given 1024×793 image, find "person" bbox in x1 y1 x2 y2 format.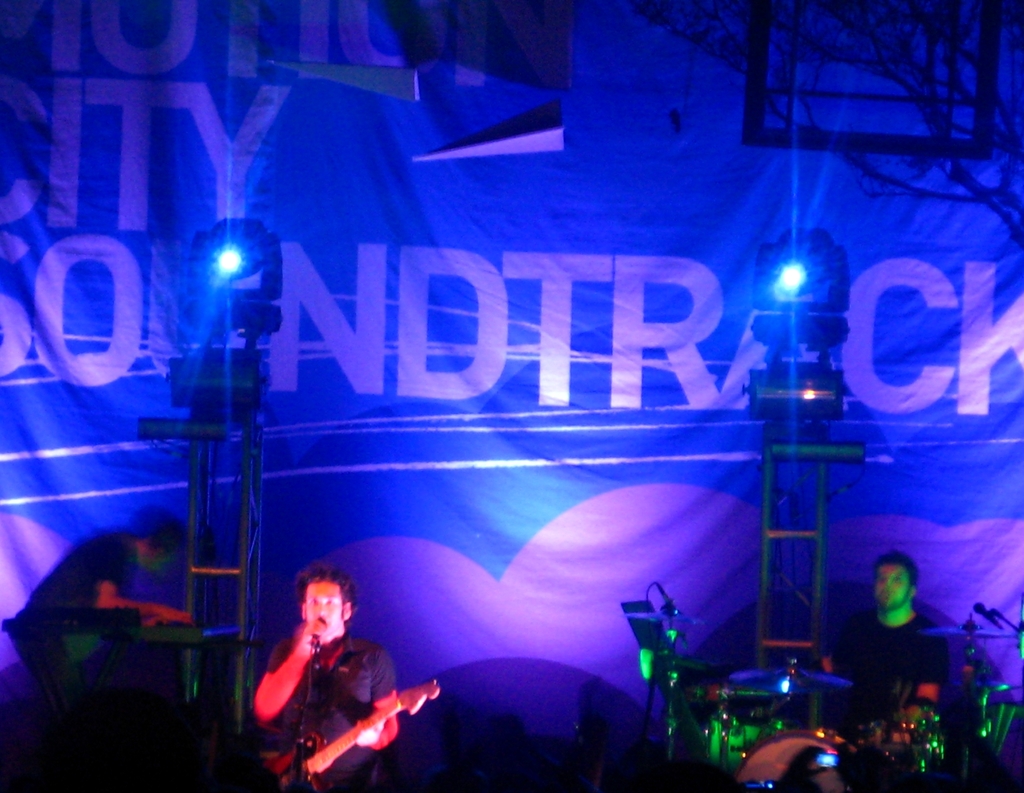
815 549 944 758.
